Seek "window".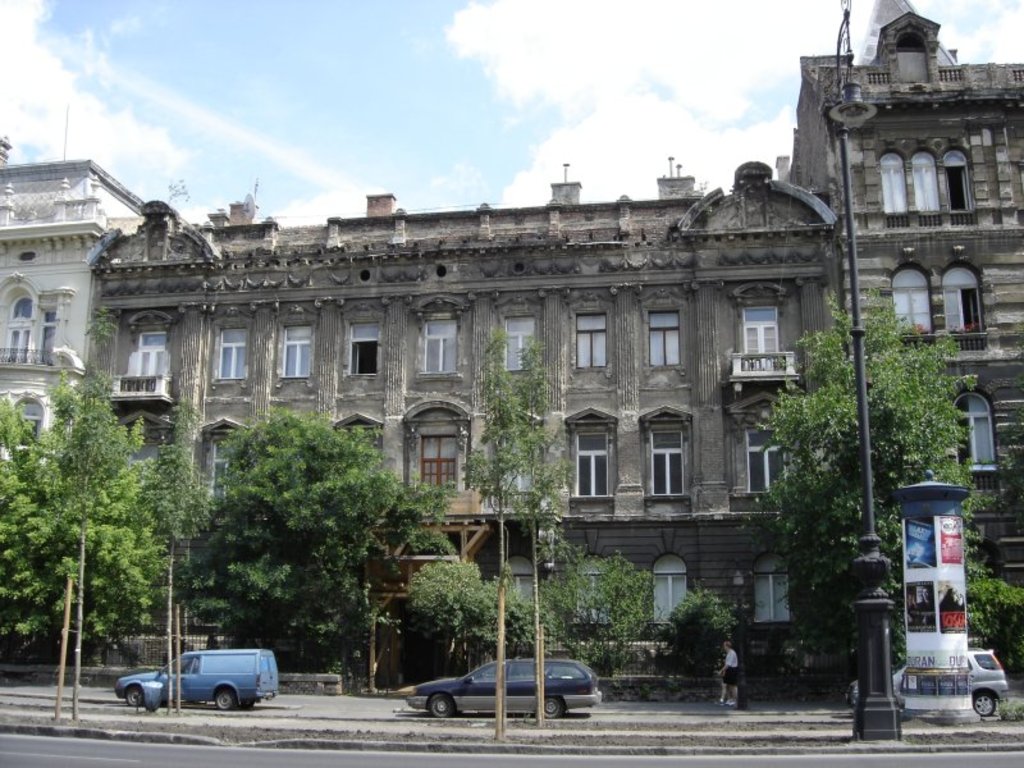
(x1=266, y1=311, x2=311, y2=387).
